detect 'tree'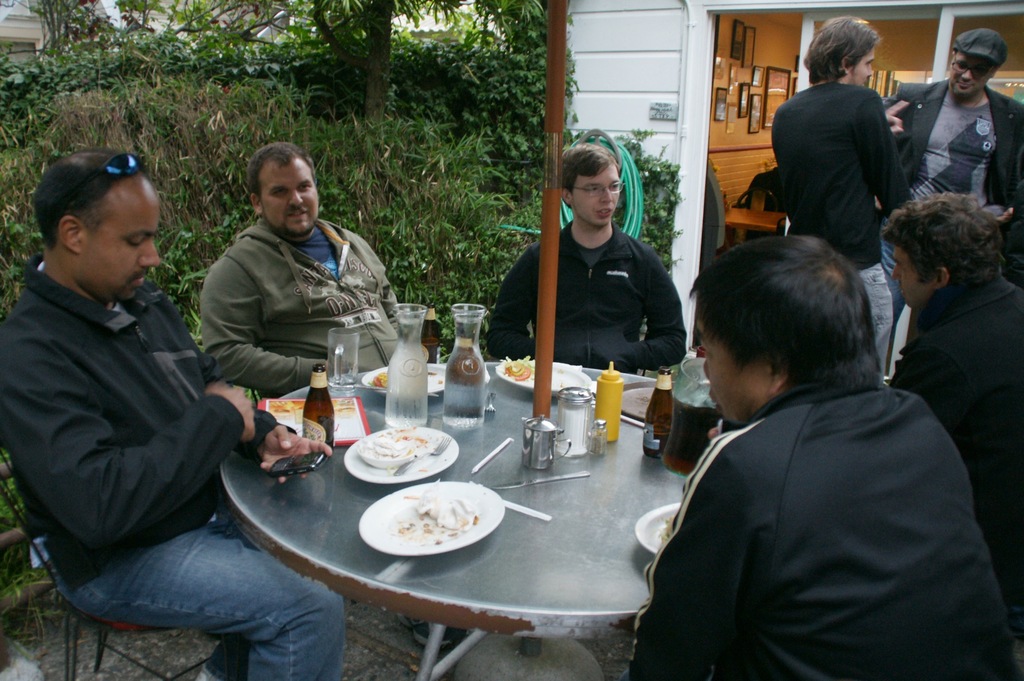
select_region(17, 0, 185, 55)
